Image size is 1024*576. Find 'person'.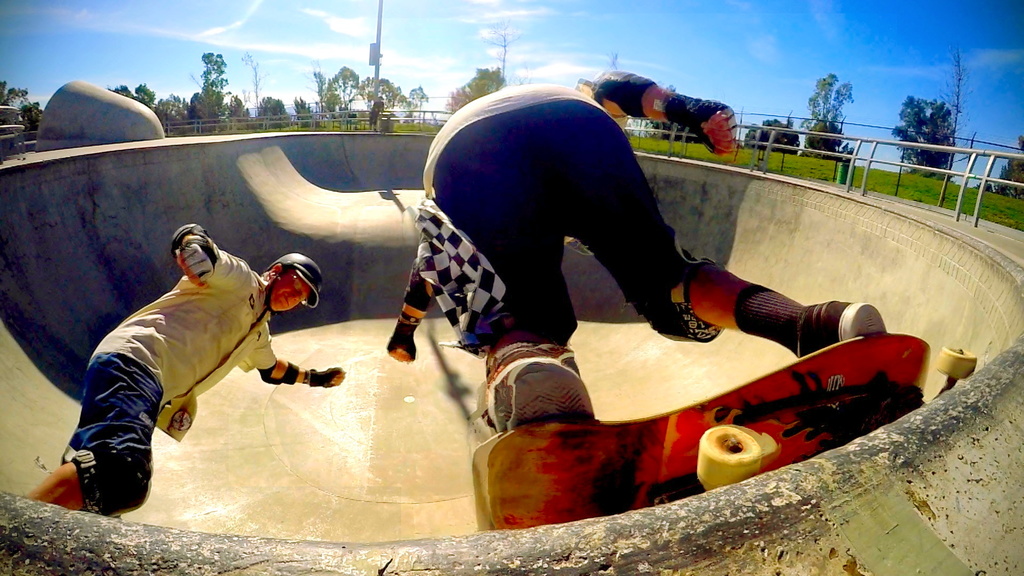
x1=386, y1=69, x2=877, y2=483.
